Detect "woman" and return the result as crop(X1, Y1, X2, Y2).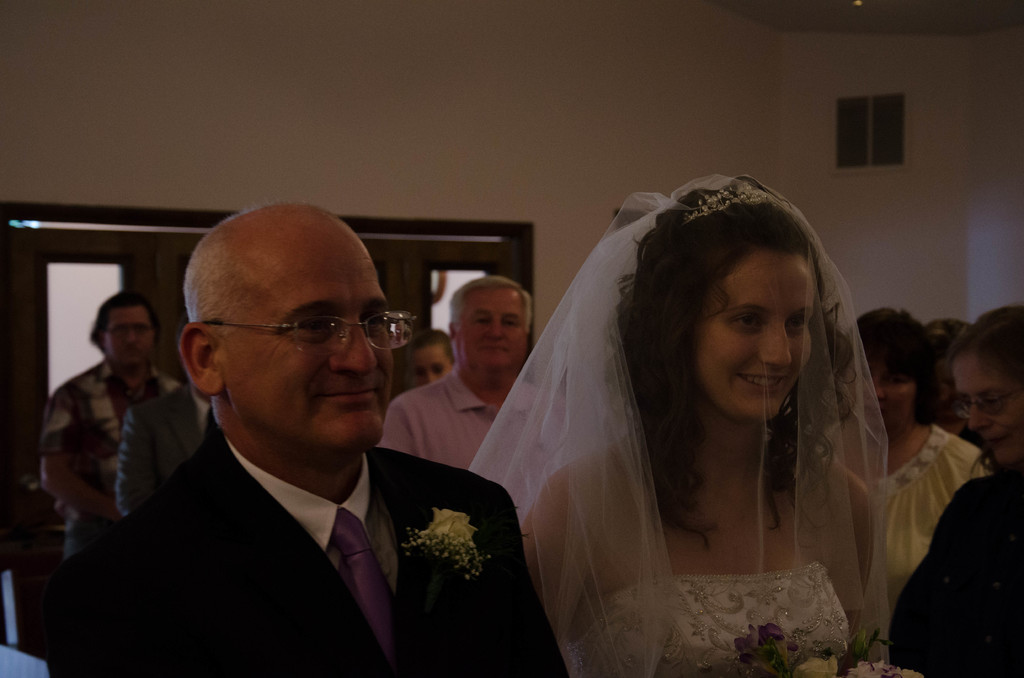
crop(467, 189, 916, 663).
